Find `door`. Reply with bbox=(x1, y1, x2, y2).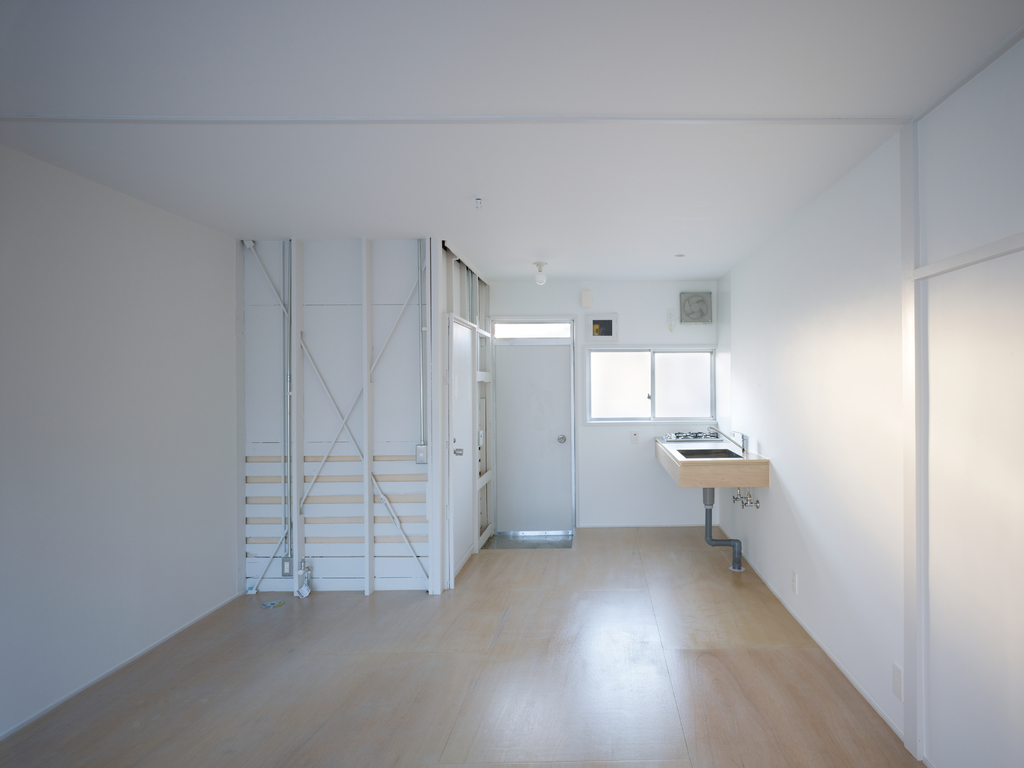
bbox=(515, 351, 583, 550).
